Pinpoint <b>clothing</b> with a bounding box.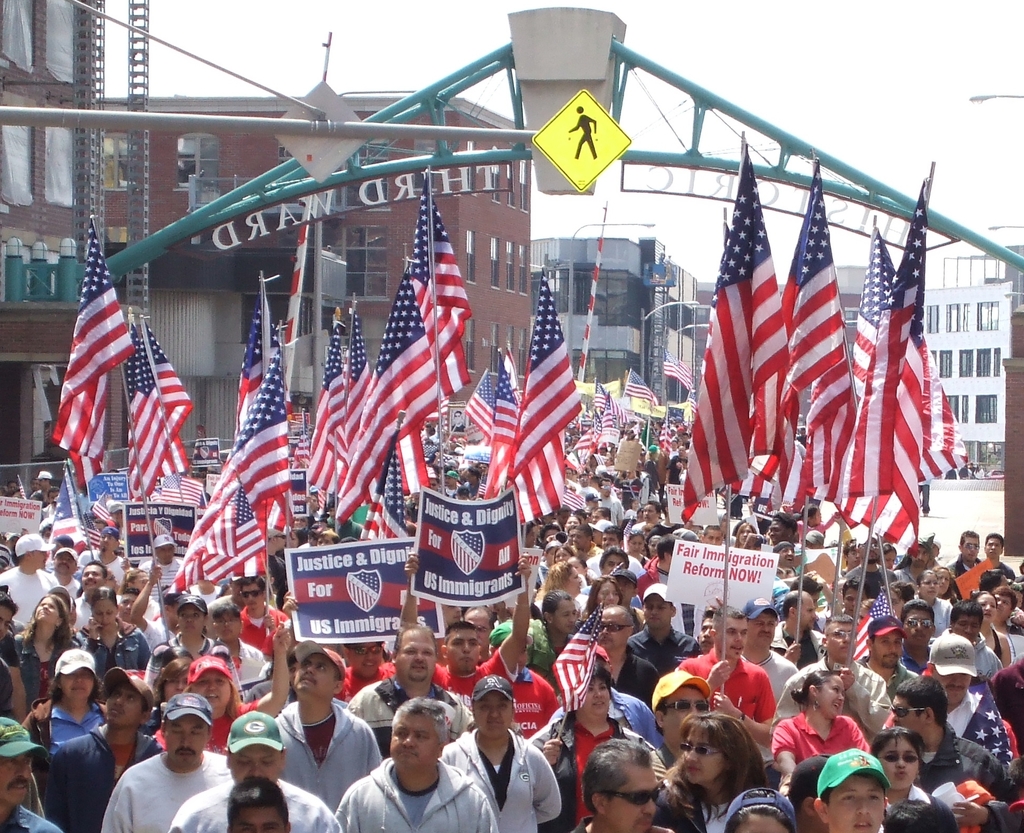
(left=602, top=643, right=660, bottom=714).
